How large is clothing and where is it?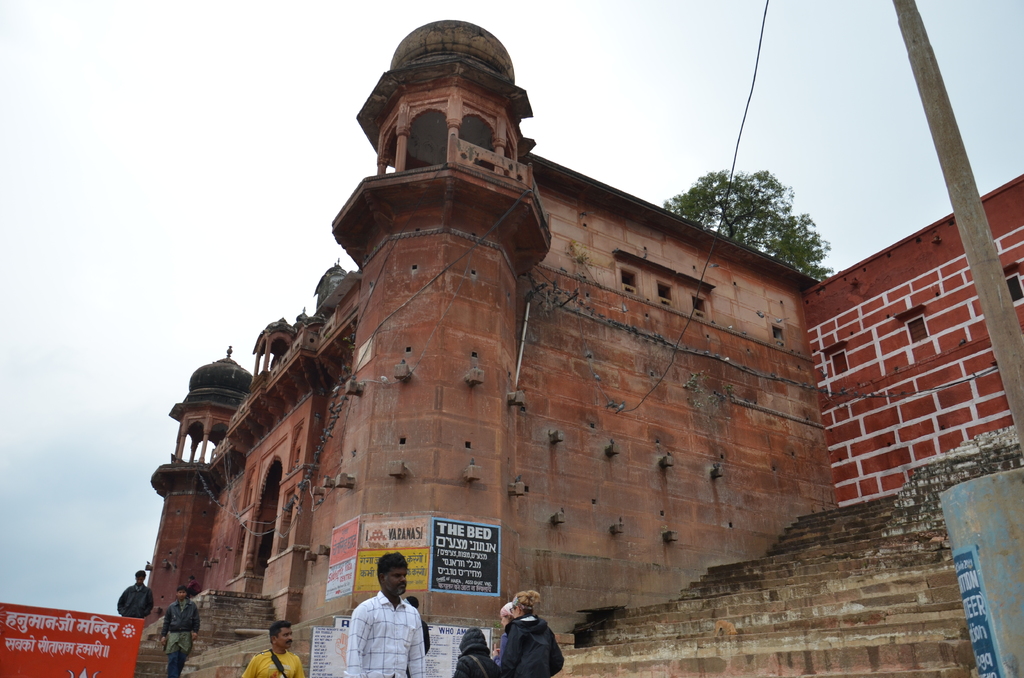
Bounding box: 241 647 306 677.
